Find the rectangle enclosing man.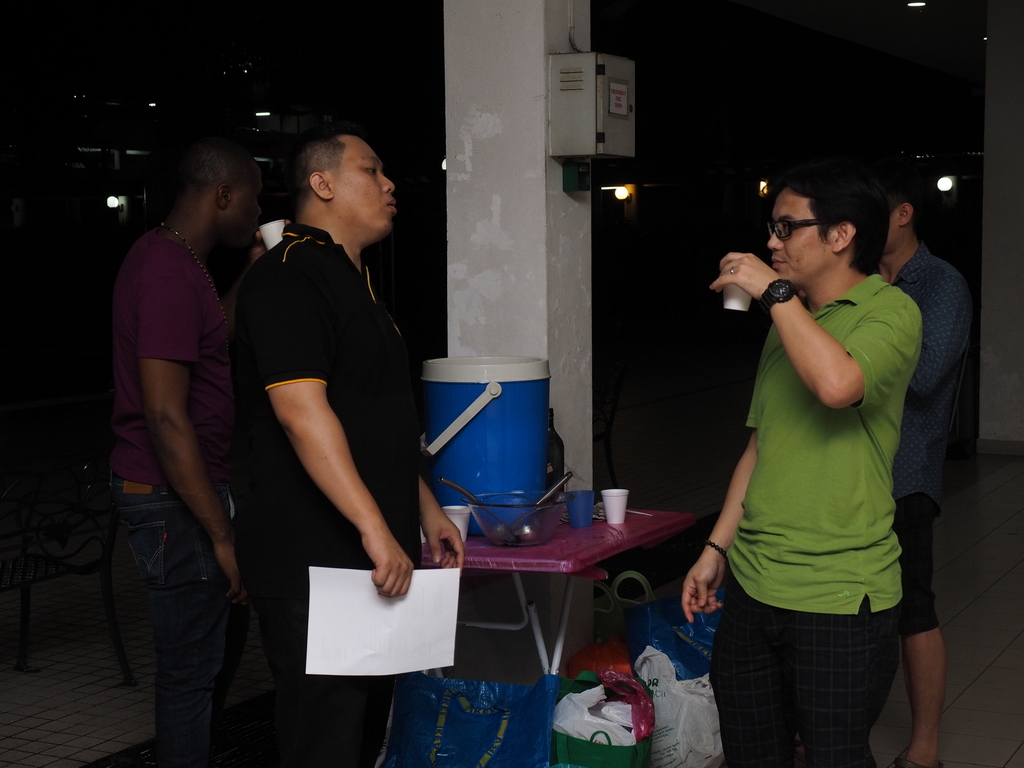
[235,128,465,767].
